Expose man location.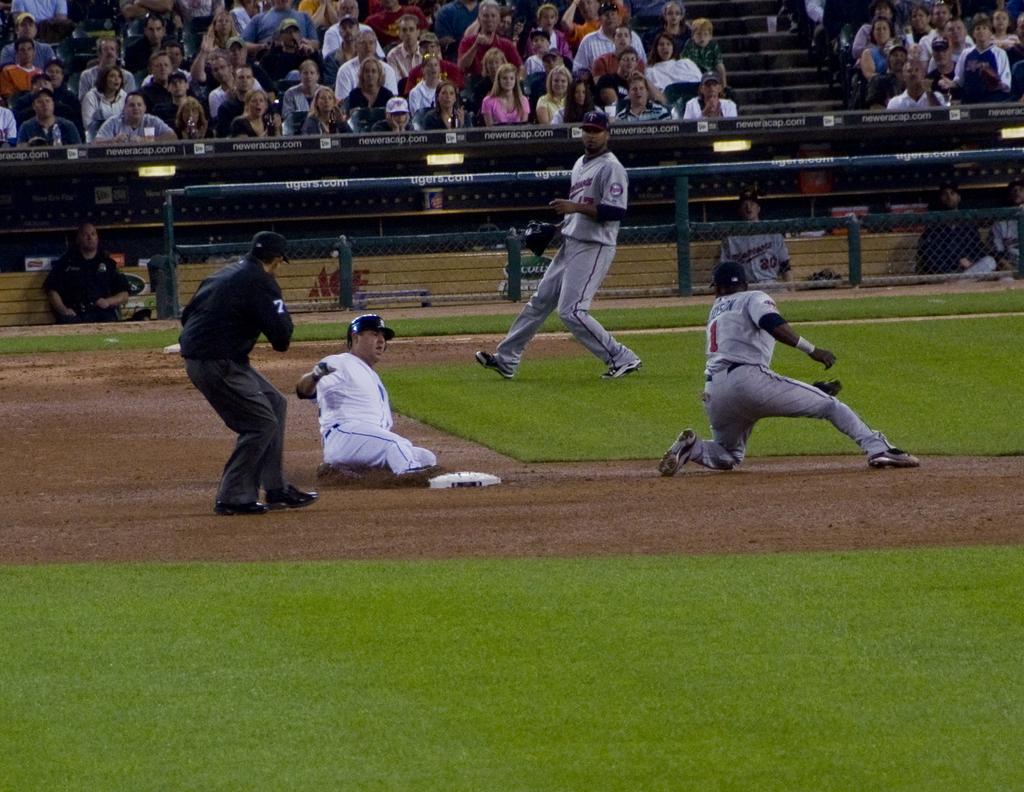
Exposed at [0,12,52,67].
